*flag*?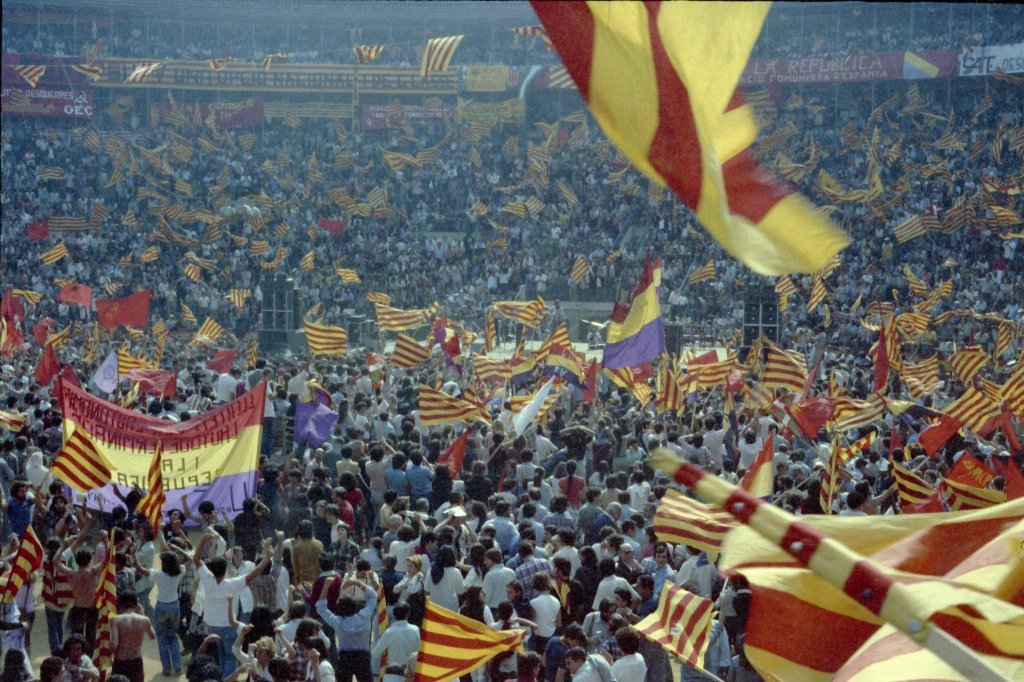
<box>125,370,174,397</box>
